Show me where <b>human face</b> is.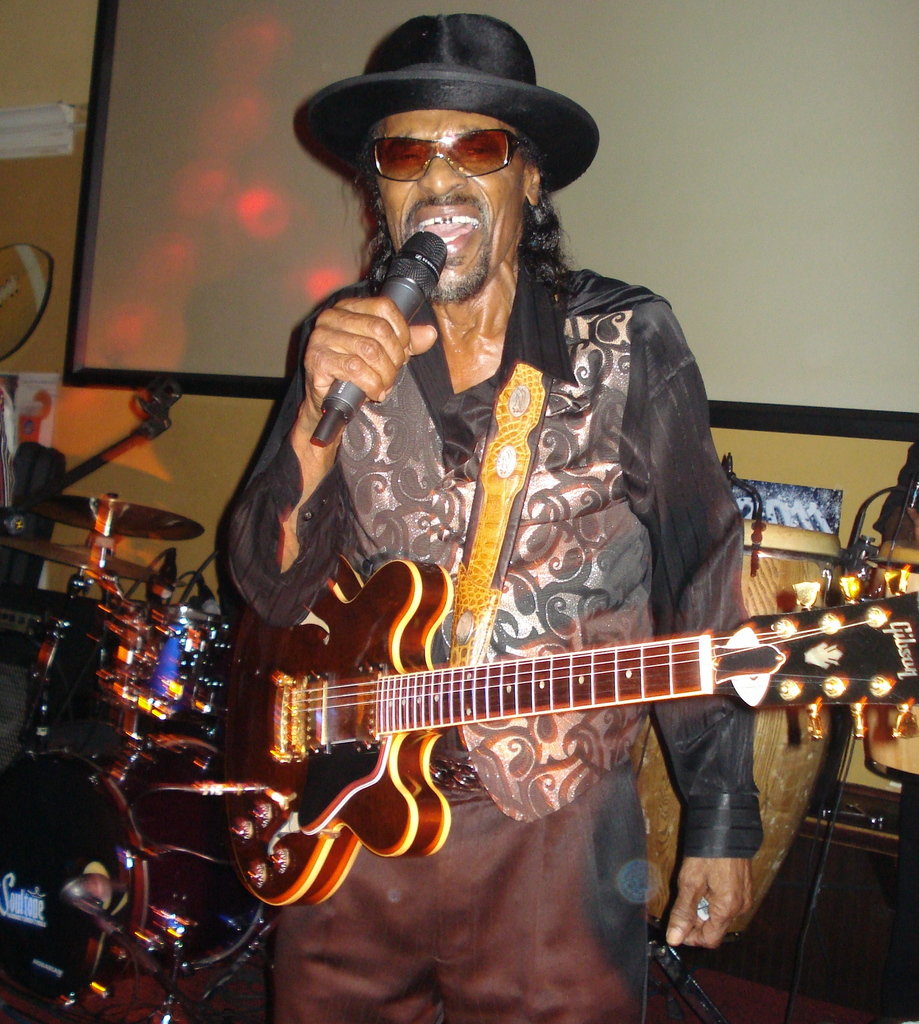
<b>human face</b> is at (left=377, top=113, right=527, bottom=301).
